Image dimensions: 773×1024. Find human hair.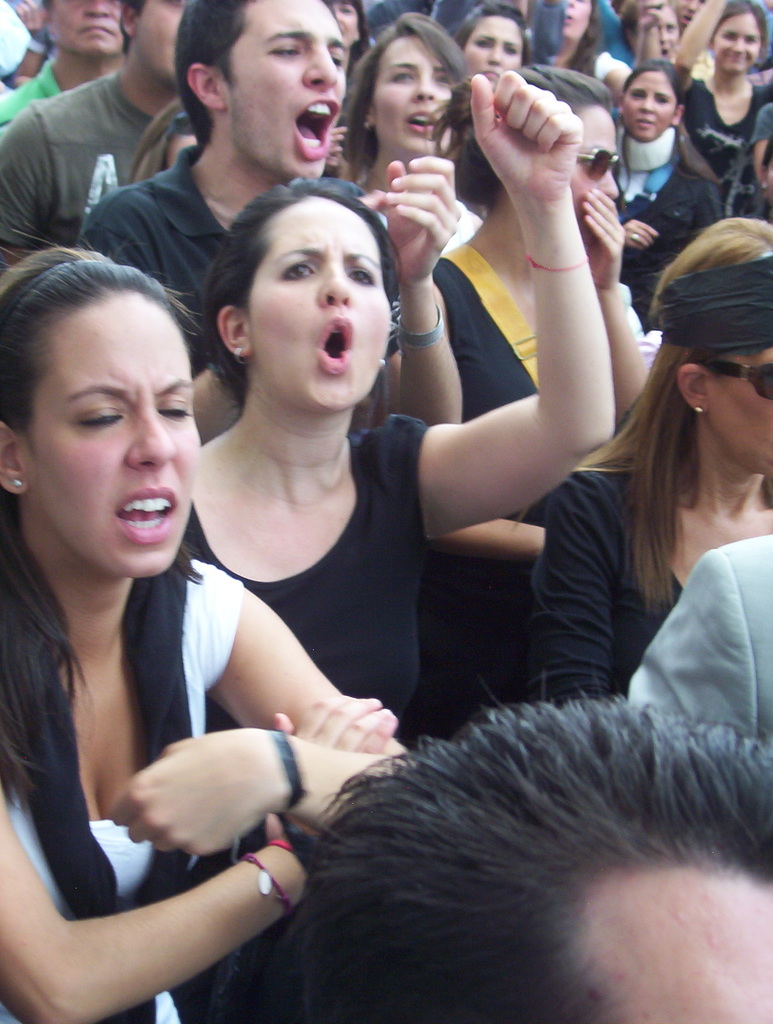
<region>707, 0, 768, 46</region>.
